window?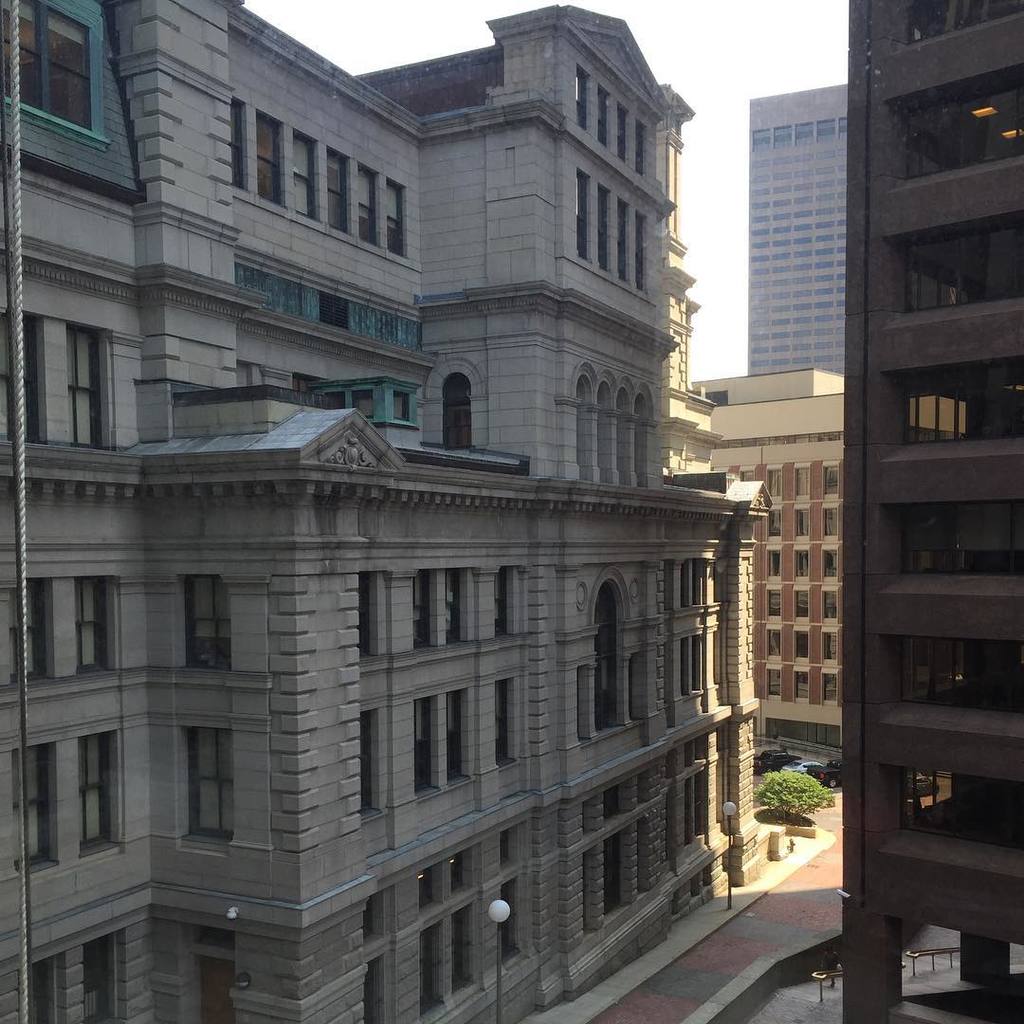
<region>593, 88, 613, 150</region>
